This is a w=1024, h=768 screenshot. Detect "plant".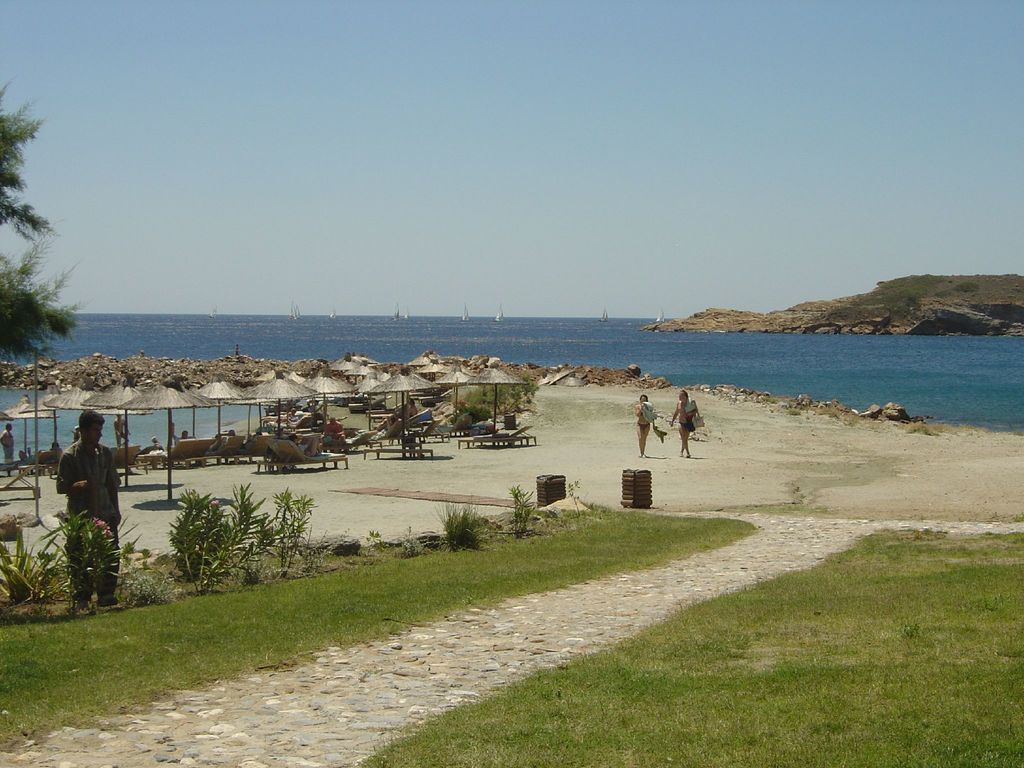
box=[132, 564, 163, 600].
